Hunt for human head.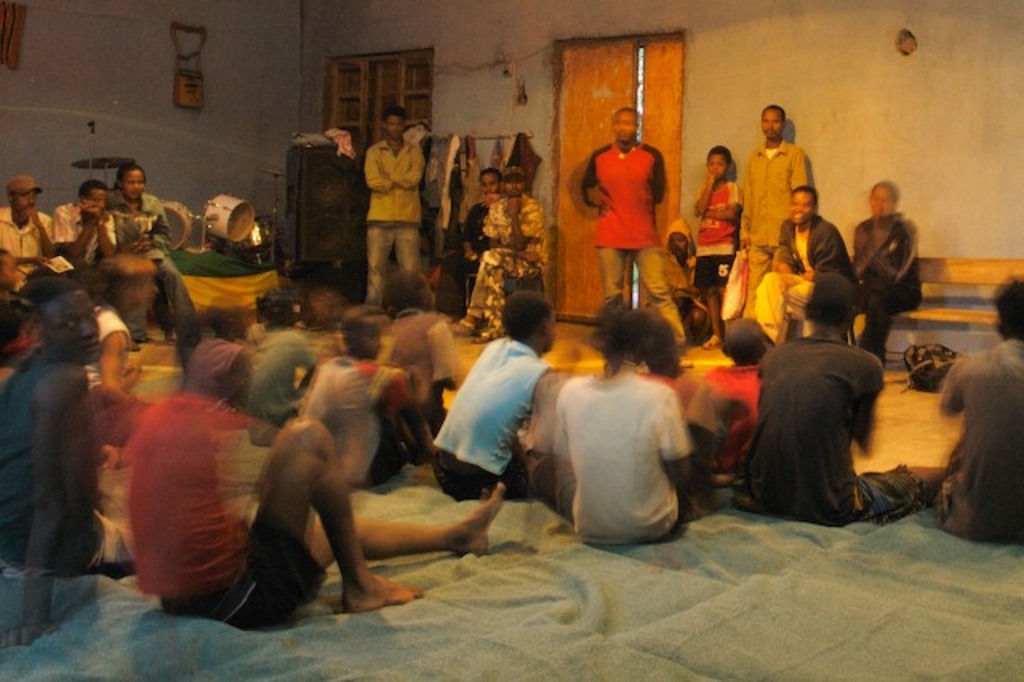
Hunted down at (792, 184, 818, 226).
